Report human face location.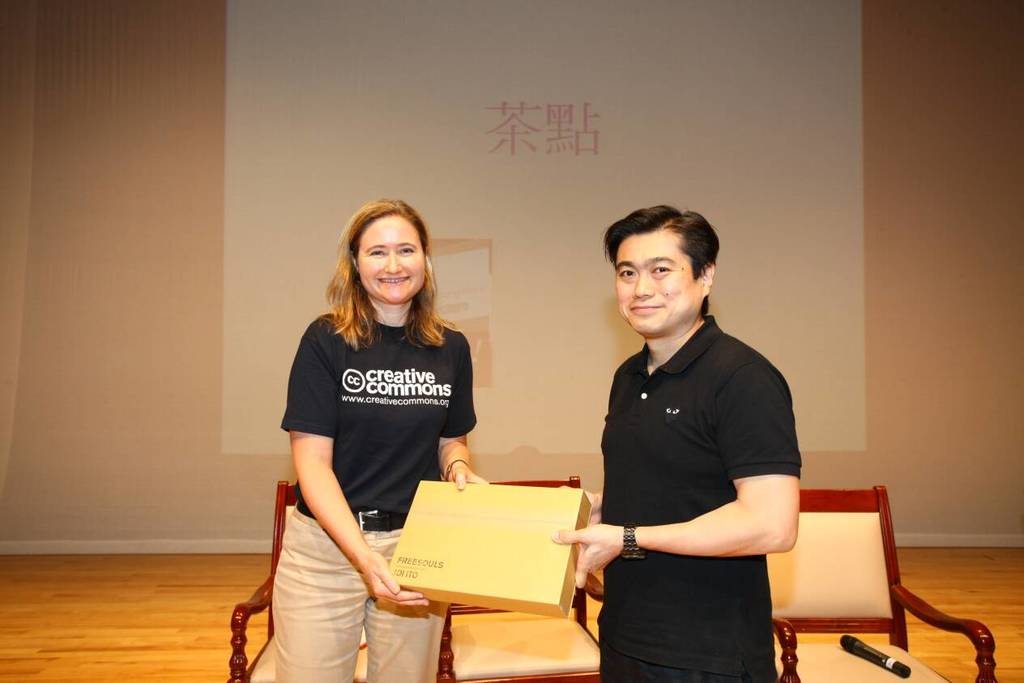
Report: Rect(606, 229, 701, 334).
